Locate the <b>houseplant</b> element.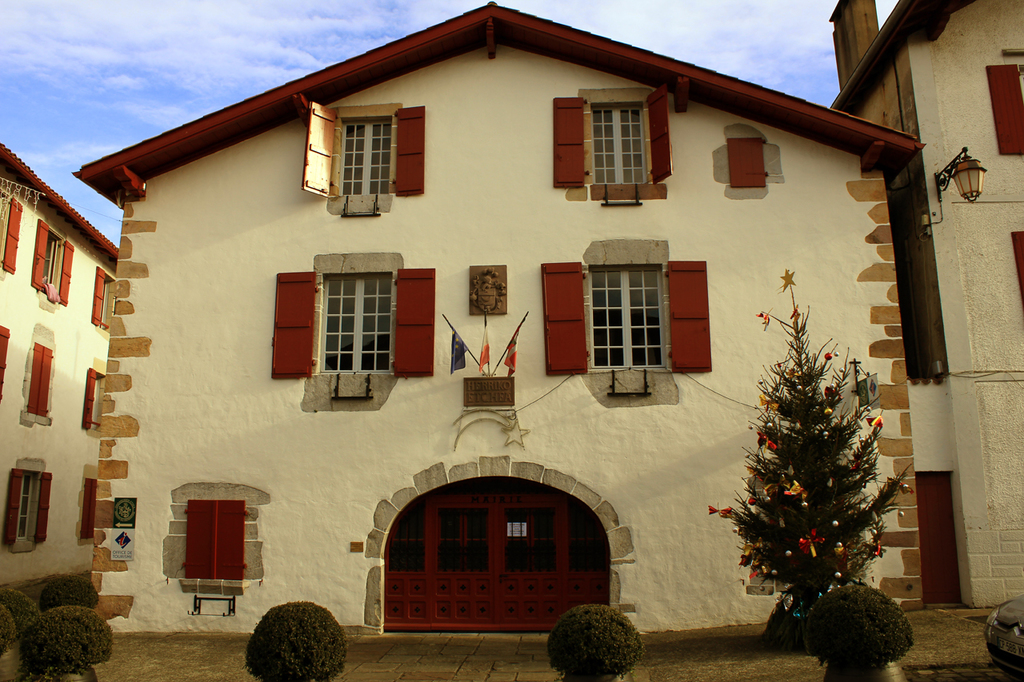
Element bbox: (546,602,647,681).
